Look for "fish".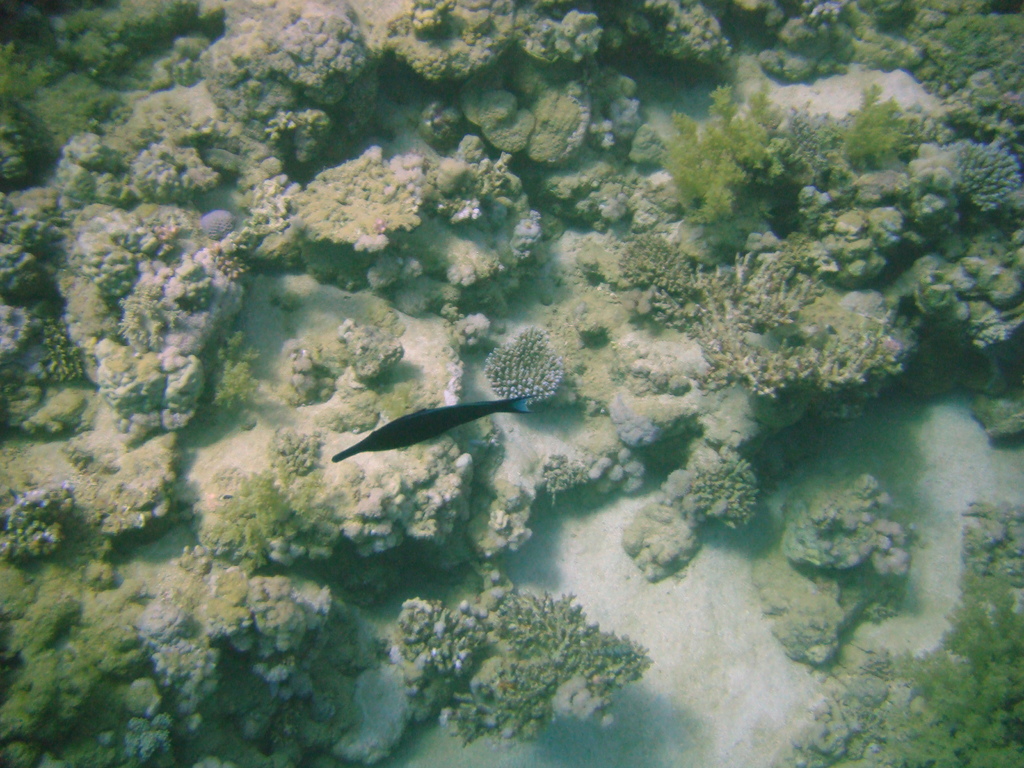
Found: x1=348 y1=351 x2=568 y2=499.
